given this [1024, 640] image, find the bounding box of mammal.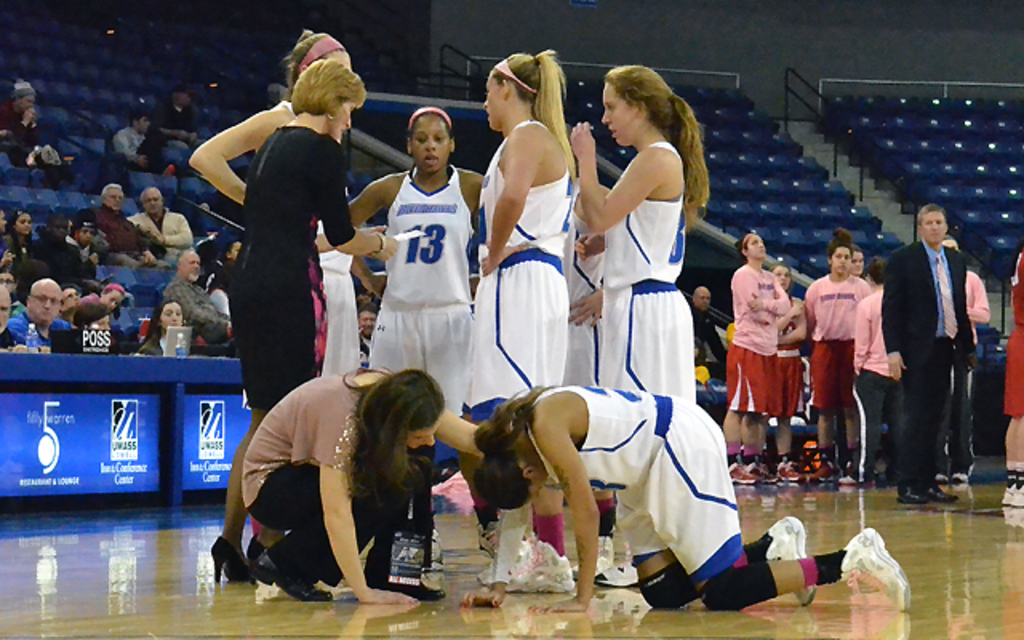
crop(354, 94, 491, 579).
